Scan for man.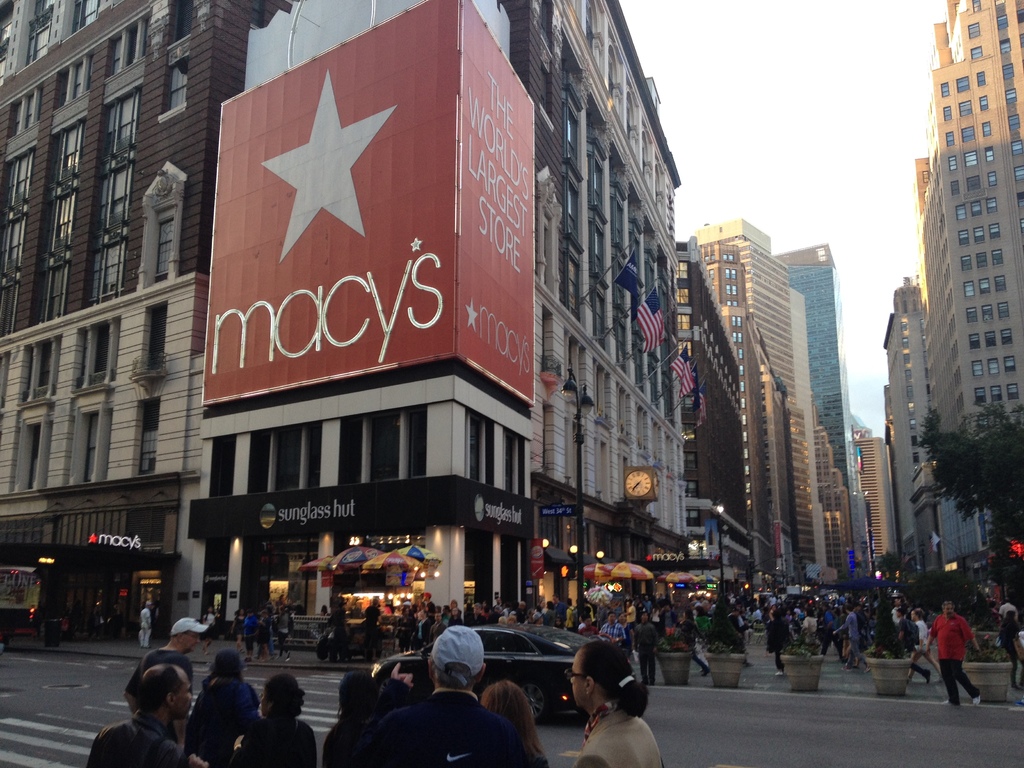
Scan result: {"left": 515, "top": 605, "right": 527, "bottom": 631}.
